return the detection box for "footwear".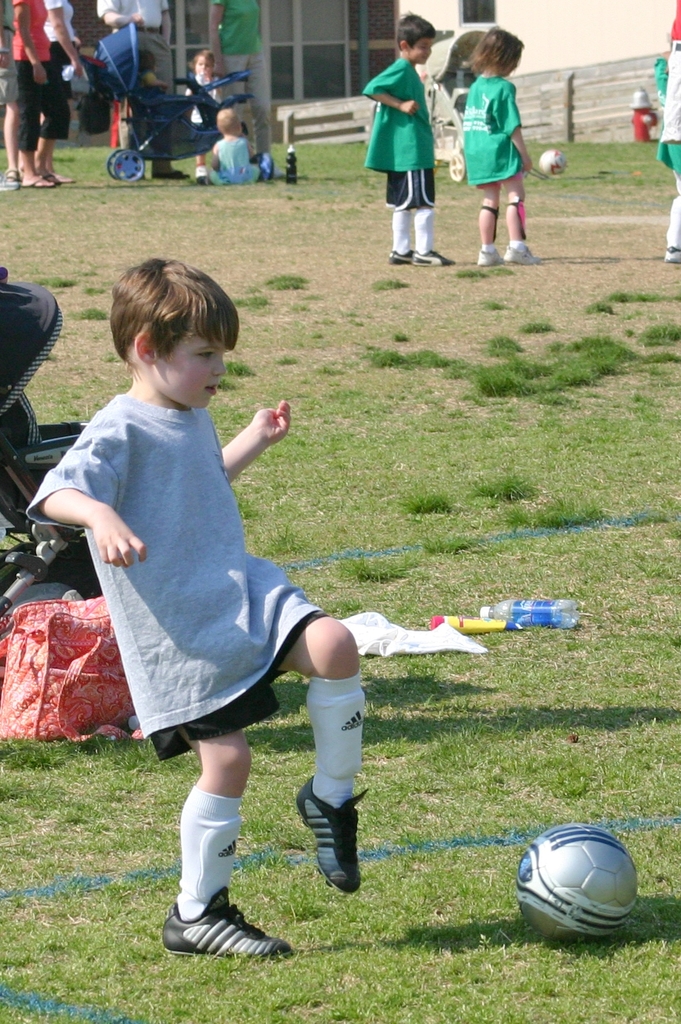
bbox=(152, 169, 183, 180).
